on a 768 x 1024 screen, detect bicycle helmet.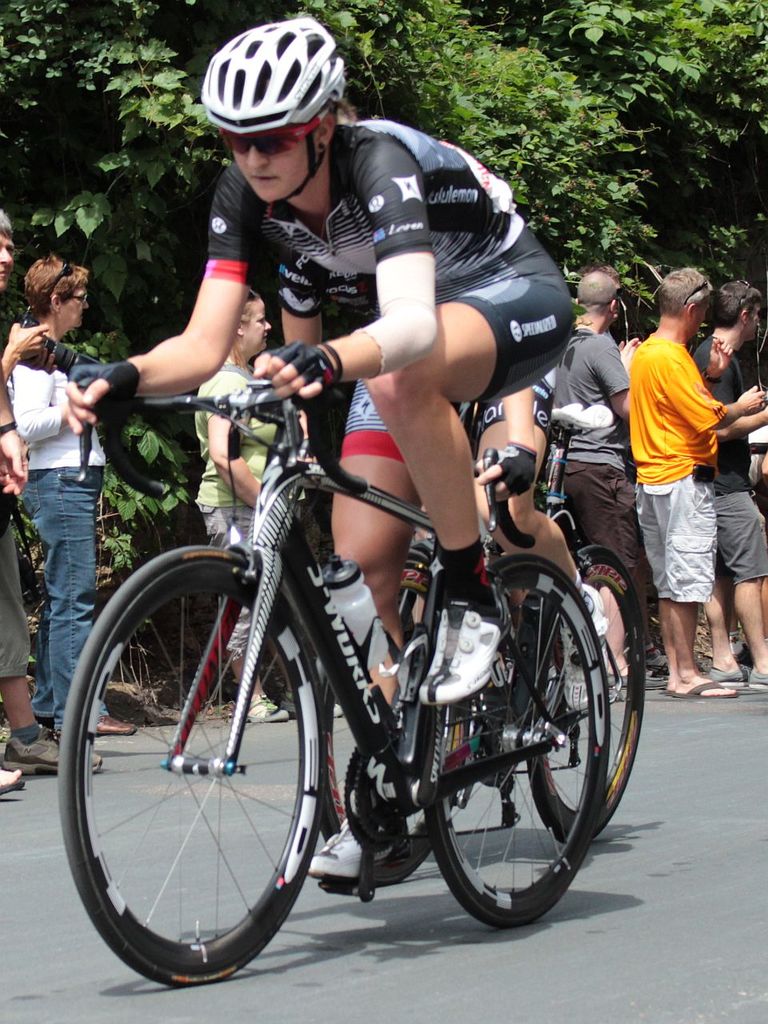
(x1=206, y1=17, x2=347, y2=198).
